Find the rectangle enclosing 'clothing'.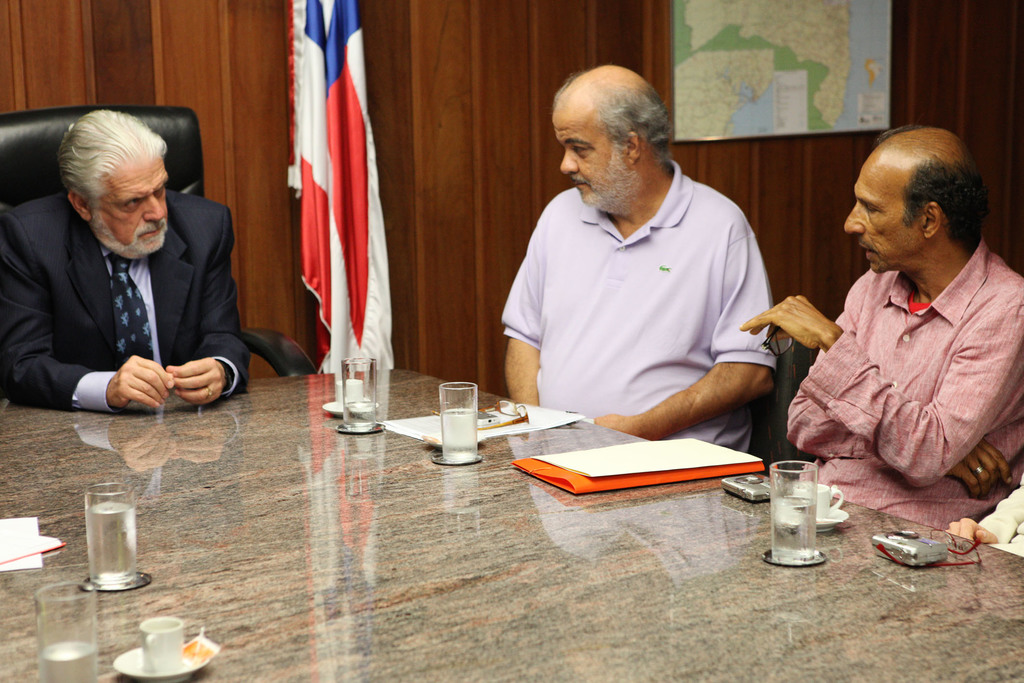
bbox=(2, 184, 254, 419).
